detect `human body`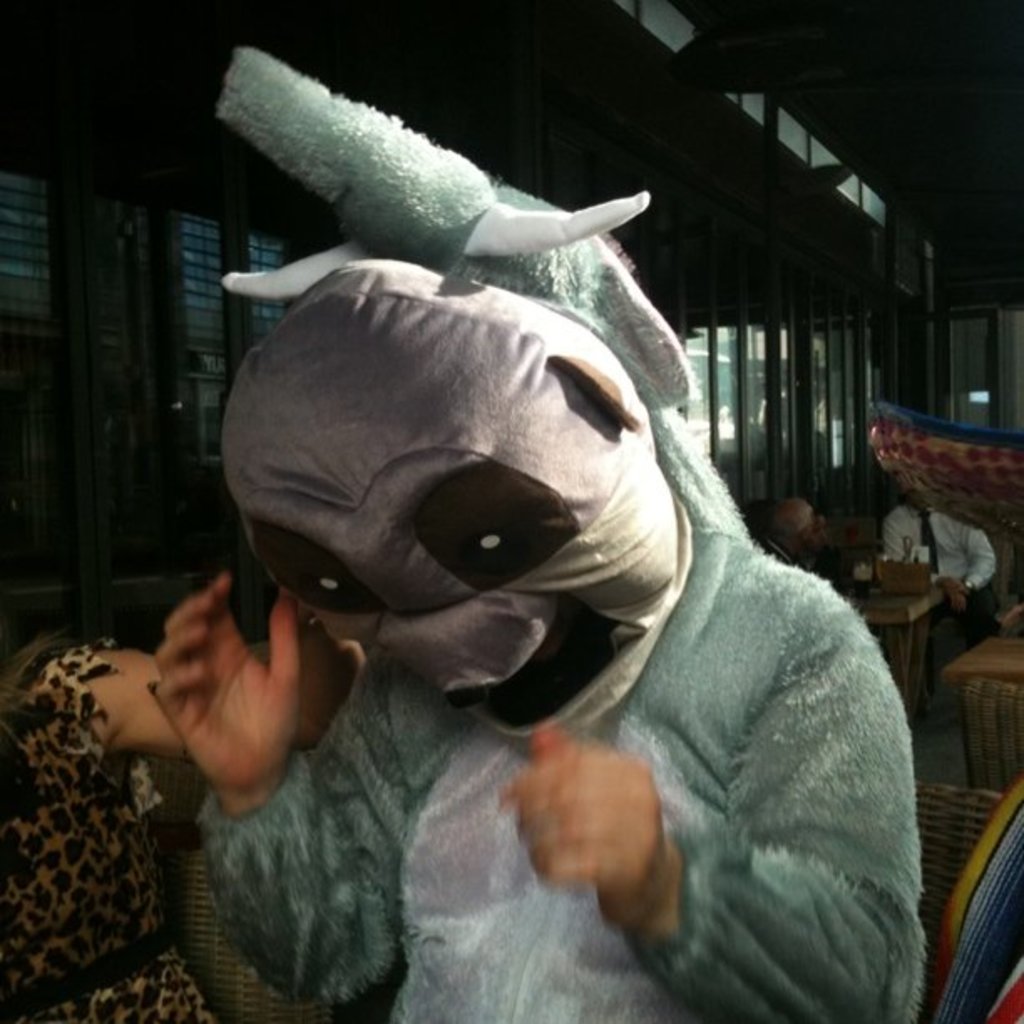
[885, 490, 992, 726]
